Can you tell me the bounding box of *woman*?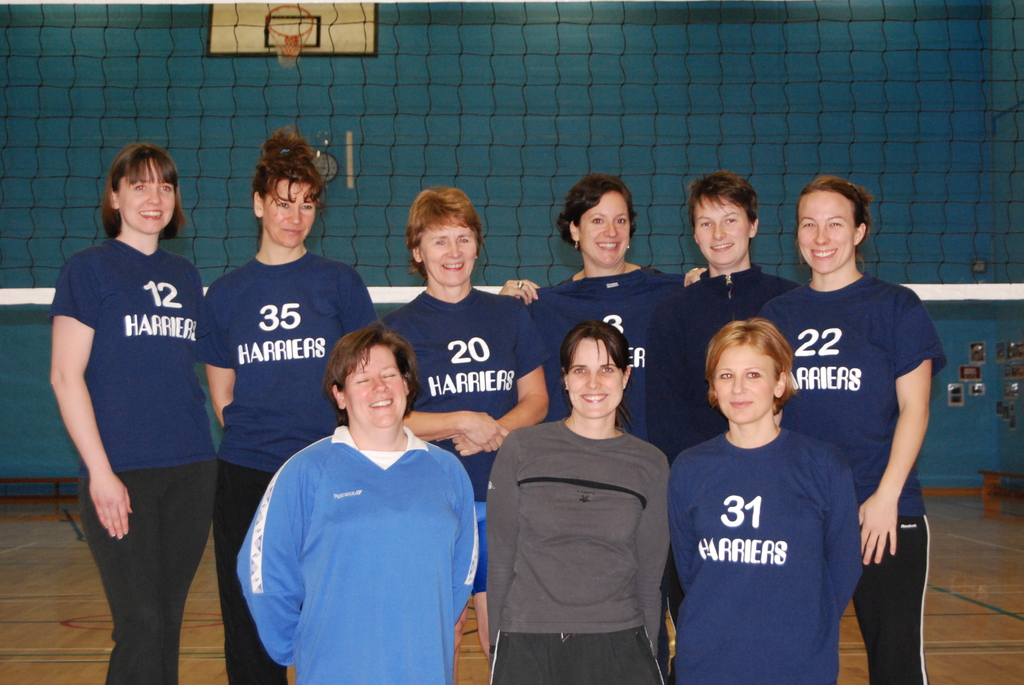
477:316:678:684.
